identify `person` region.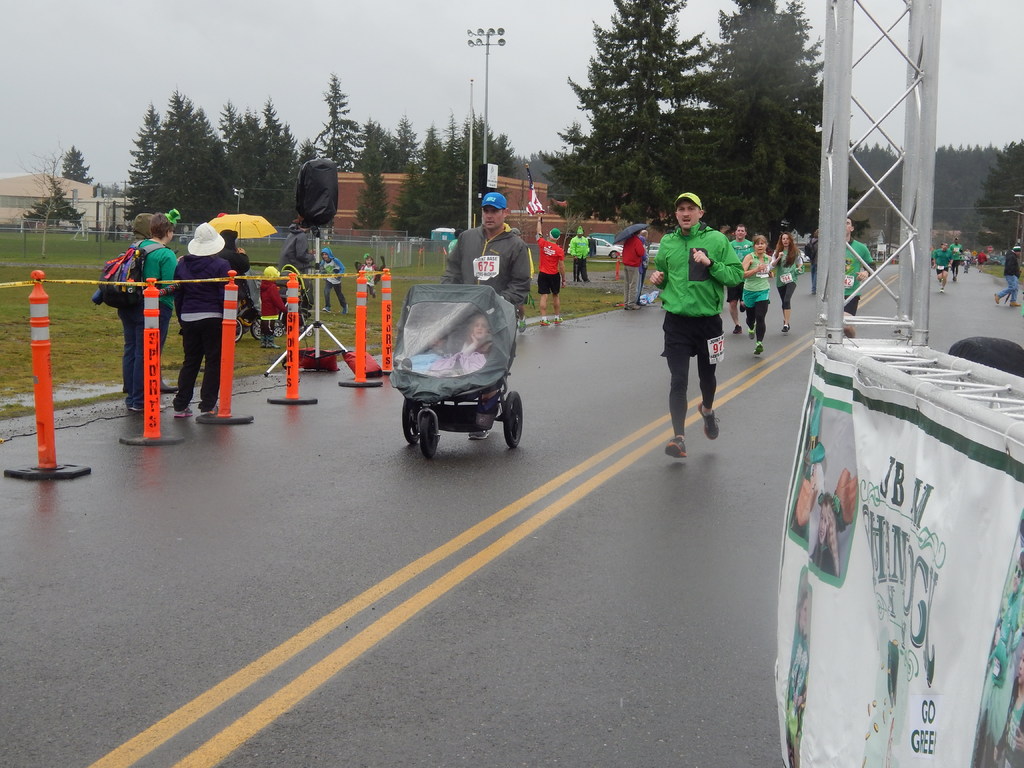
Region: (x1=572, y1=227, x2=589, y2=281).
